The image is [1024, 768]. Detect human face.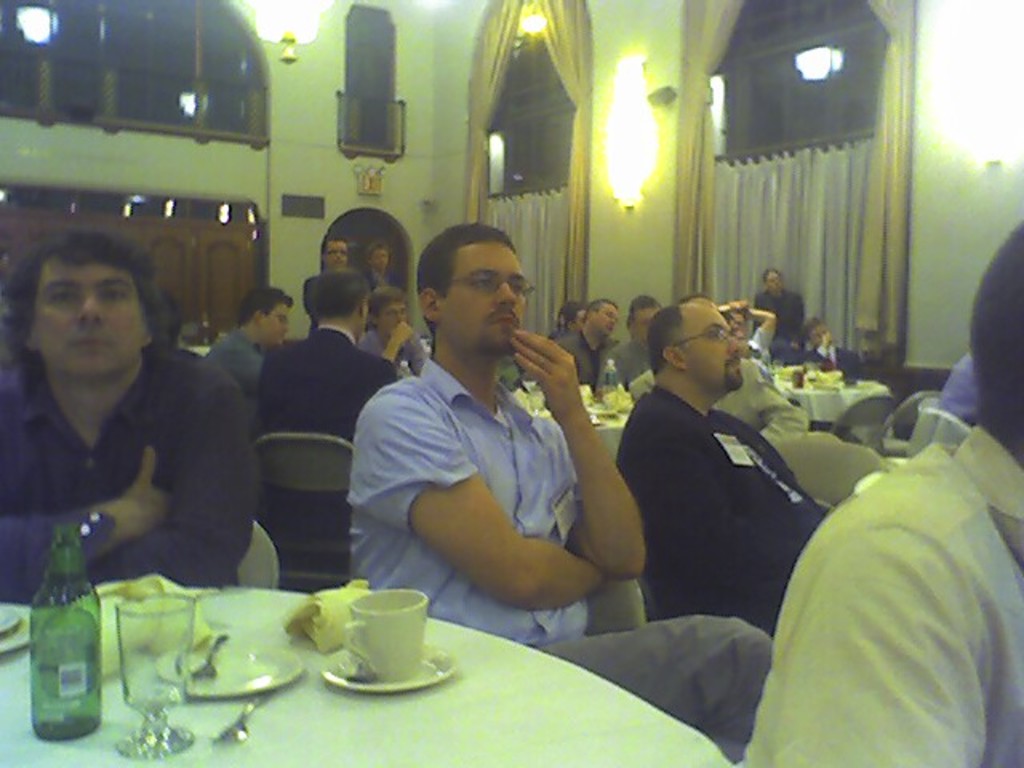
Detection: l=678, t=304, r=741, b=384.
